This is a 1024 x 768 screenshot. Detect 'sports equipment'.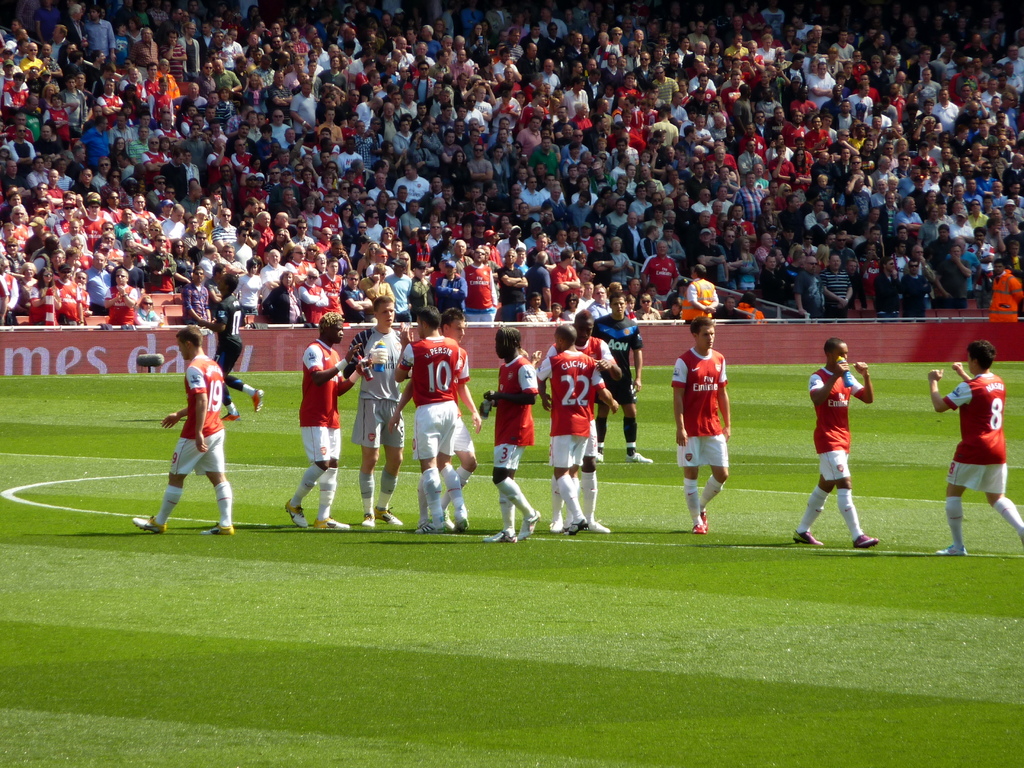
box=[692, 519, 706, 536].
